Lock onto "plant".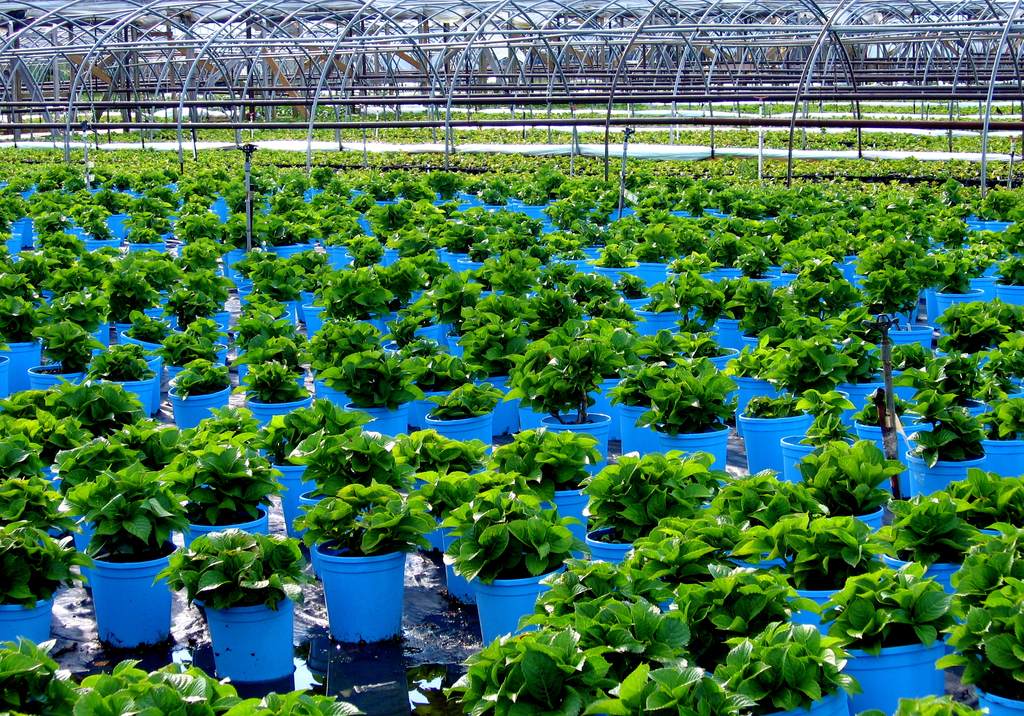
Locked: {"x1": 145, "y1": 529, "x2": 318, "y2": 609}.
